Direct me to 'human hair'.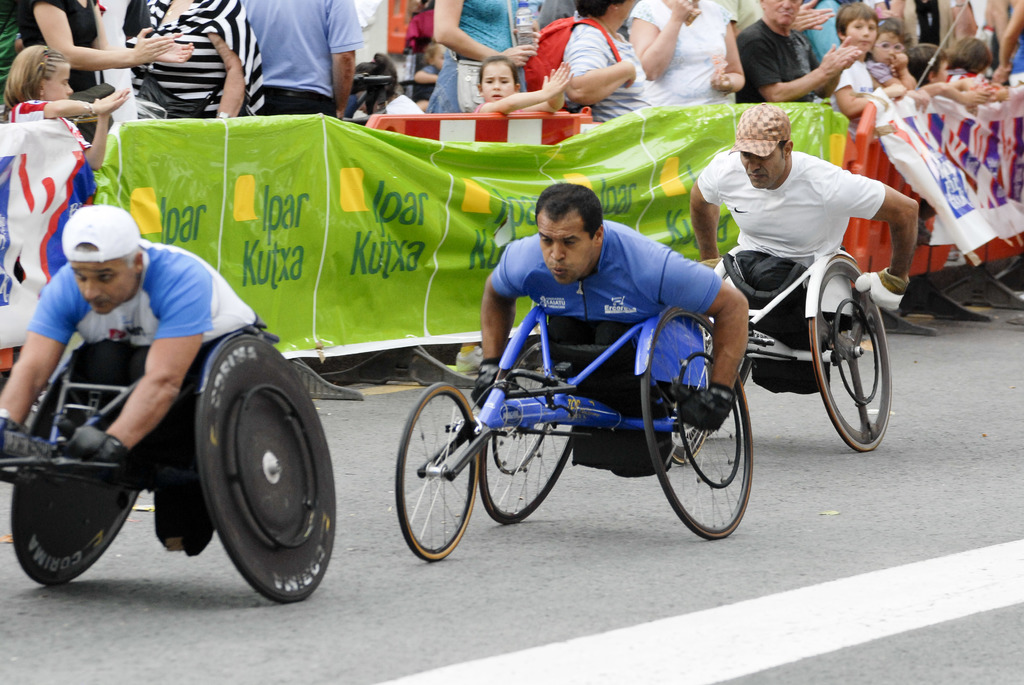
Direction: [872, 15, 911, 49].
